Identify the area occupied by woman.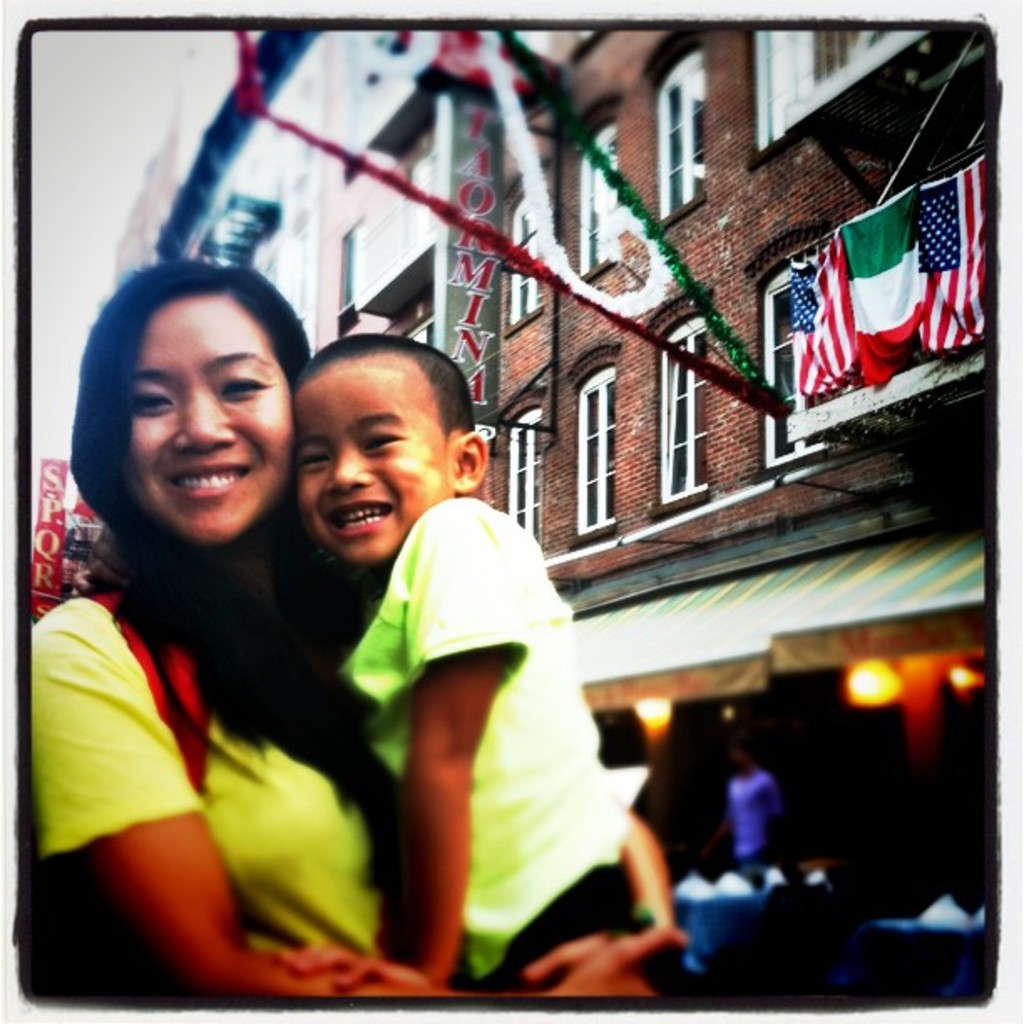
Area: <region>20, 244, 689, 997</region>.
